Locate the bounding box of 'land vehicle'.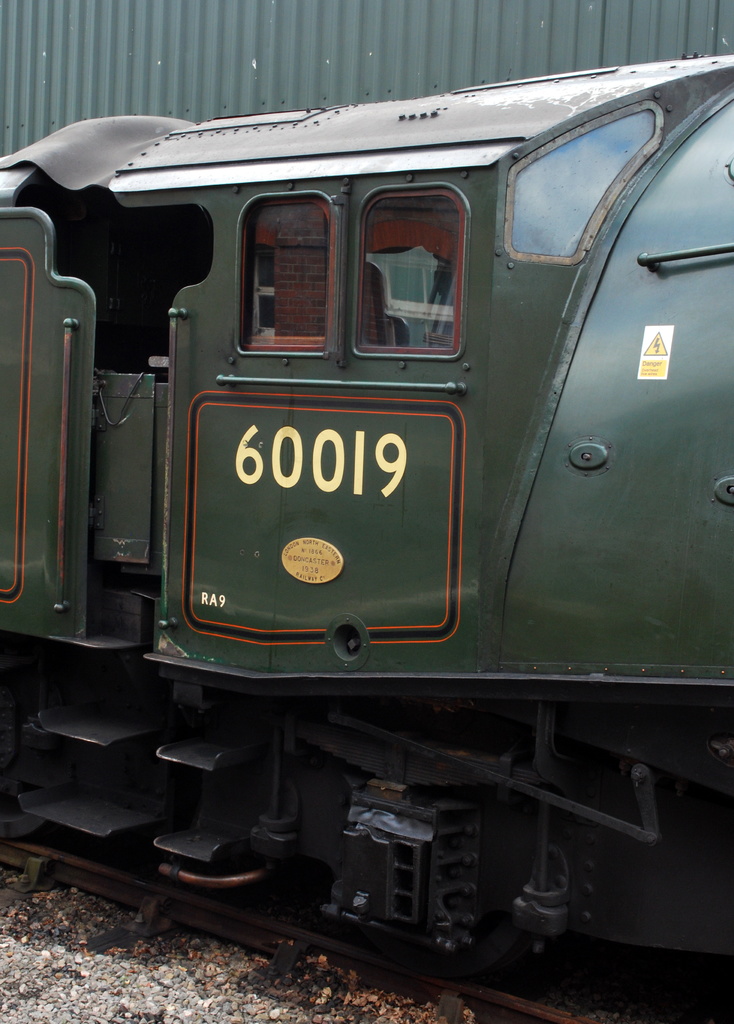
Bounding box: pyautogui.locateOnScreen(12, 0, 729, 982).
